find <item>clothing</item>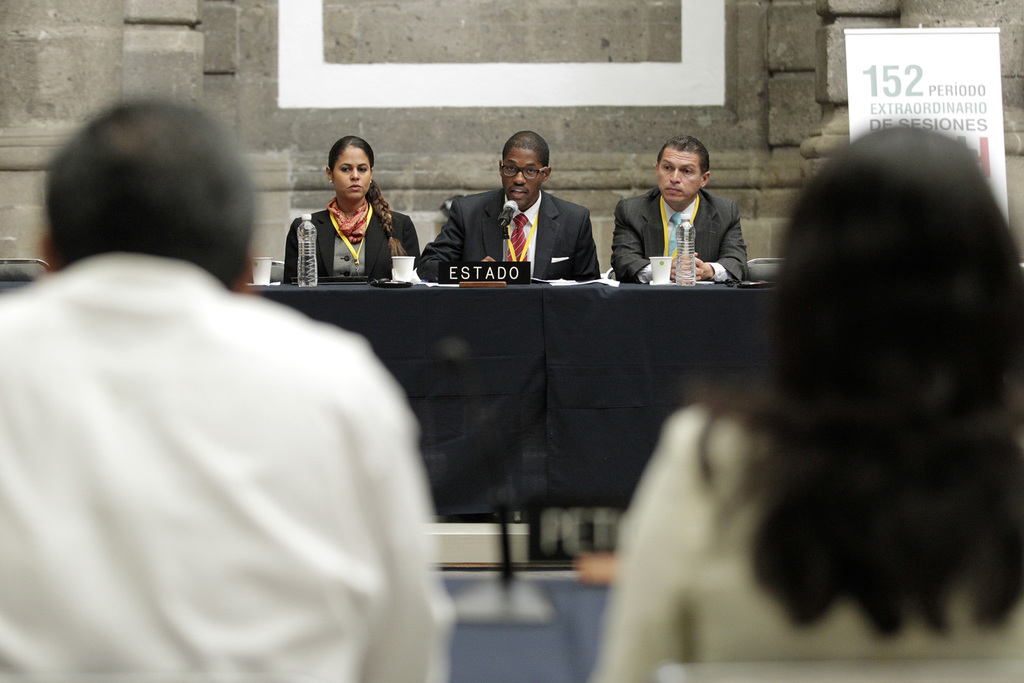
<bbox>285, 198, 413, 281</bbox>
